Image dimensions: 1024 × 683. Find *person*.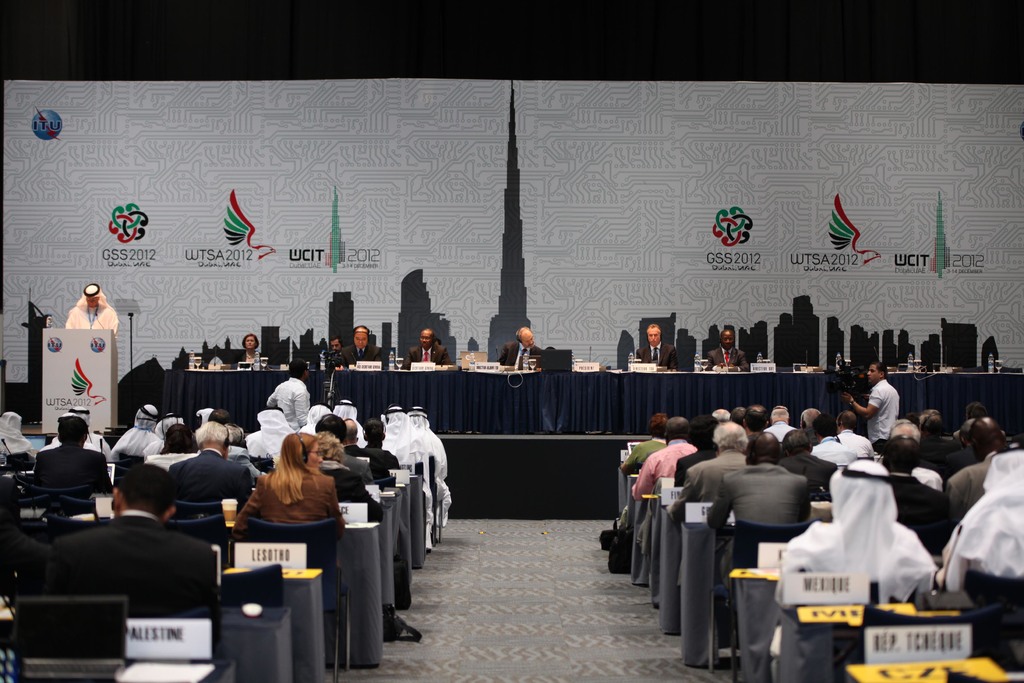
l=234, t=333, r=264, b=371.
